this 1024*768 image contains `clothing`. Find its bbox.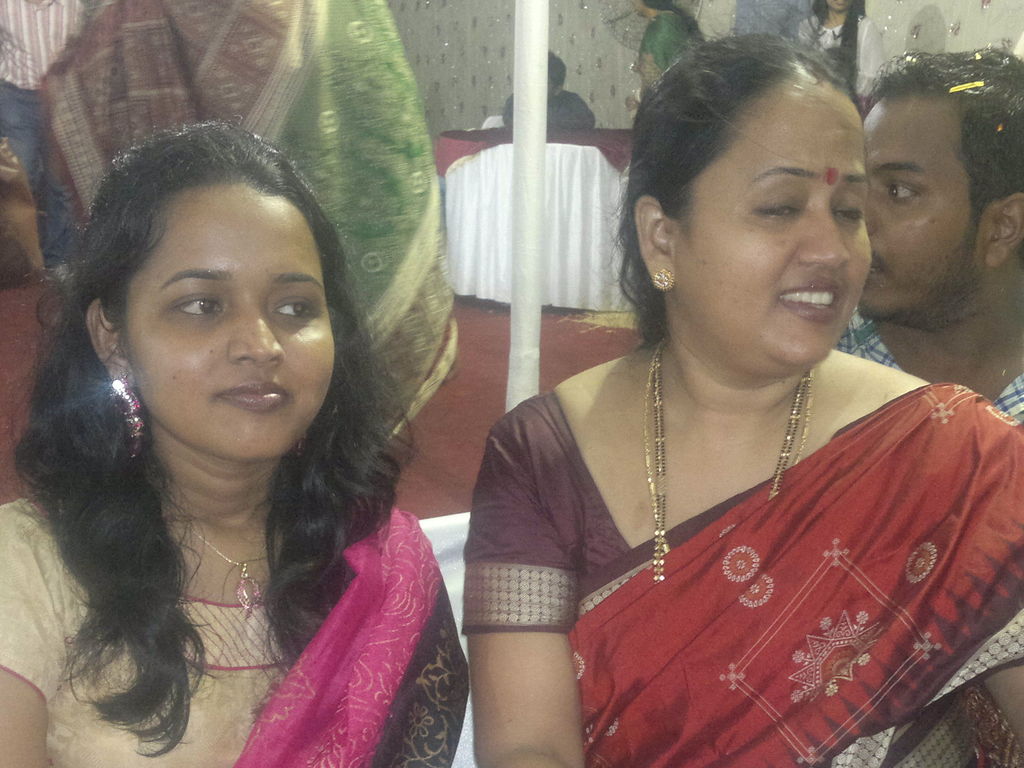
detection(29, 0, 463, 446).
